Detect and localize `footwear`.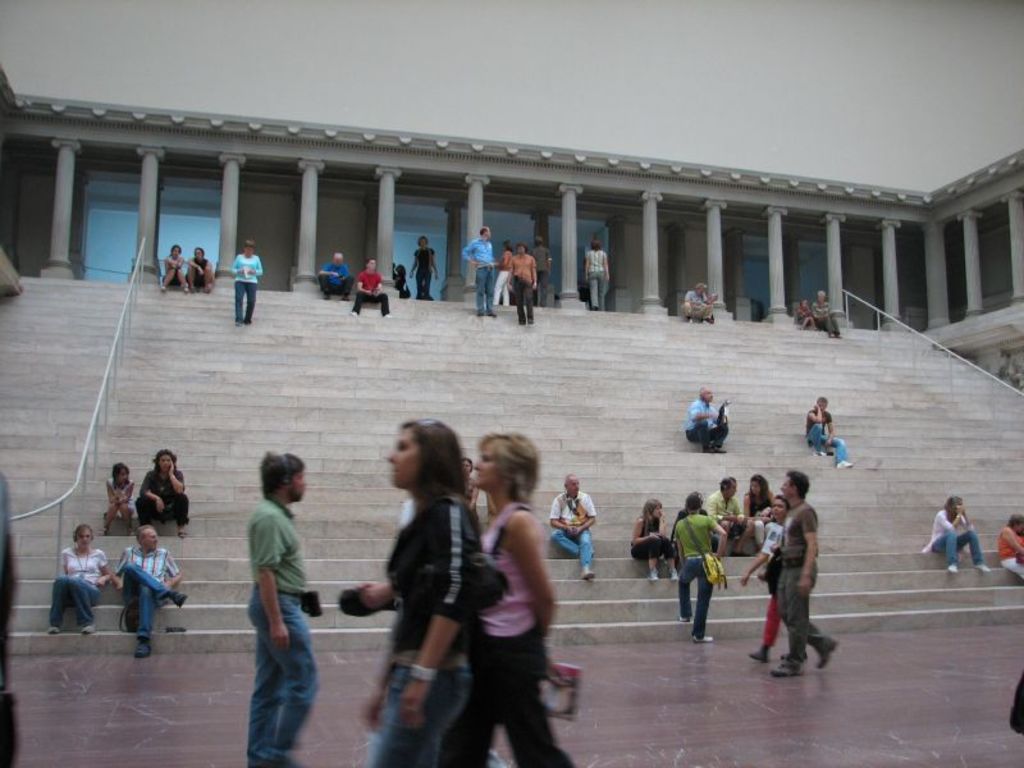
Localized at BBox(170, 590, 189, 607).
